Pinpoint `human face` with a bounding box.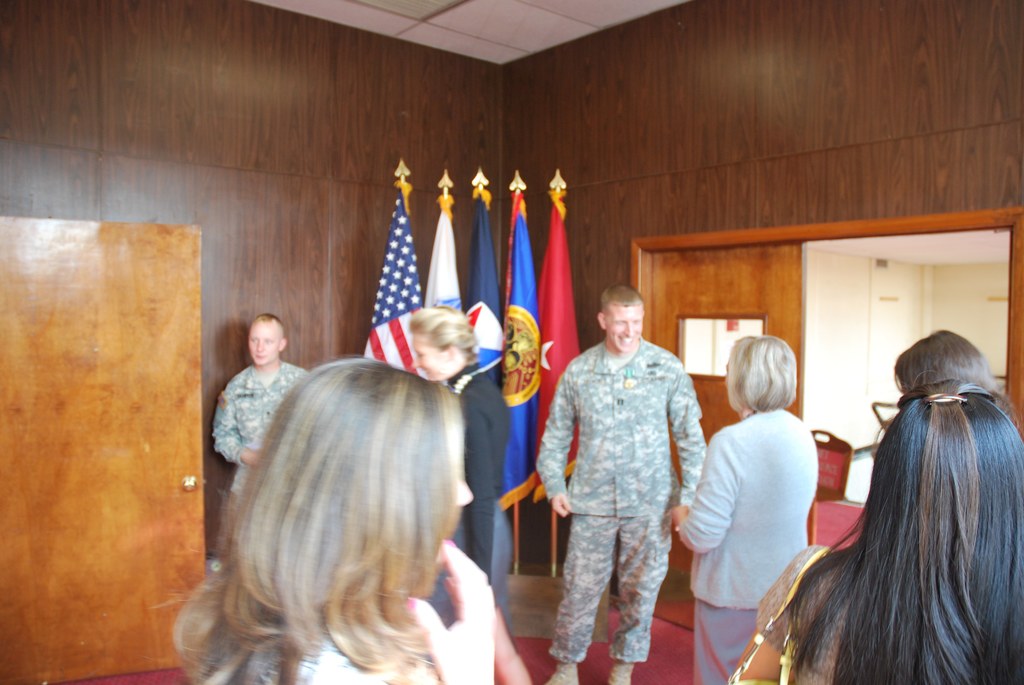
244, 321, 280, 373.
